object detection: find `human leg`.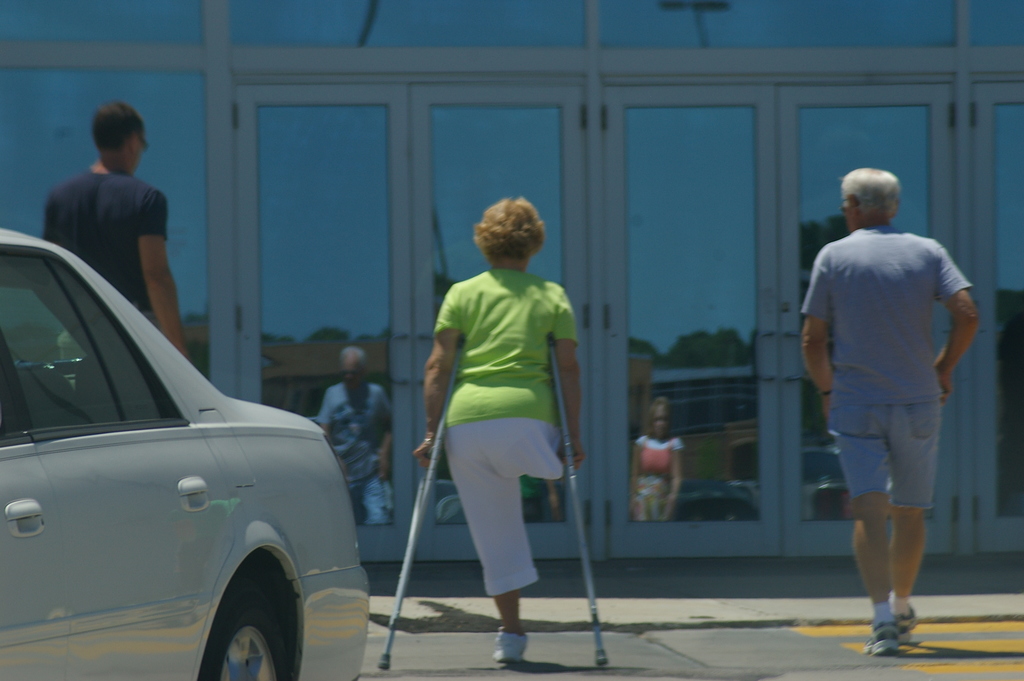
locate(830, 380, 889, 652).
